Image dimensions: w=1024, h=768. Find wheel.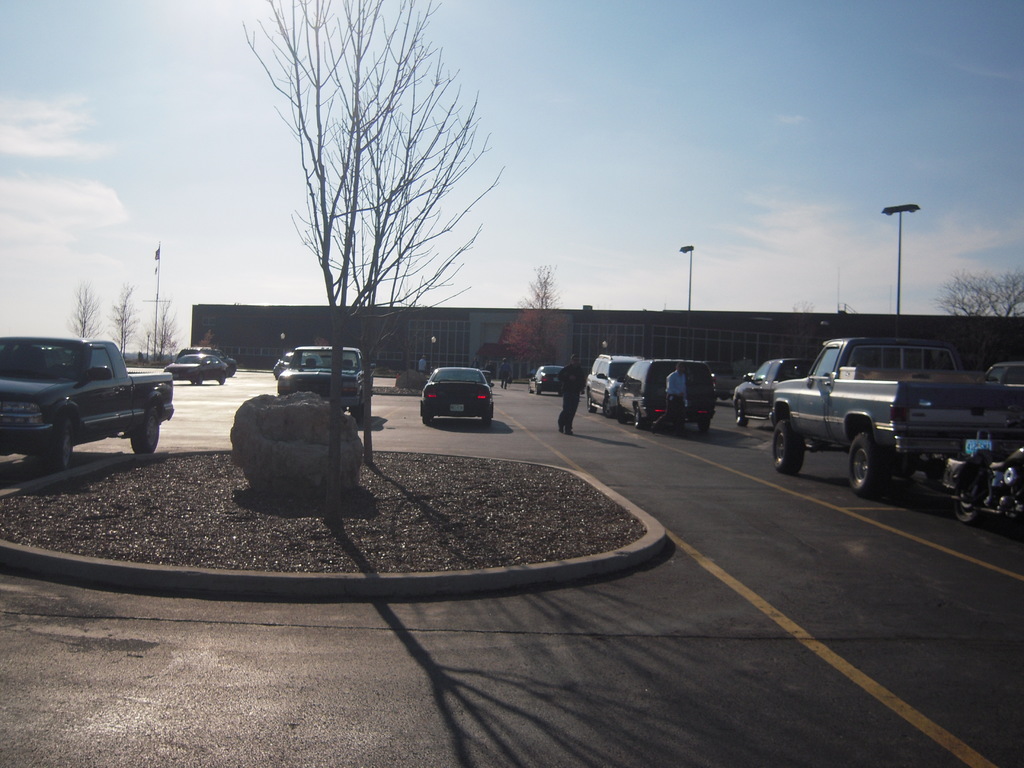
<region>219, 372, 225, 385</region>.
